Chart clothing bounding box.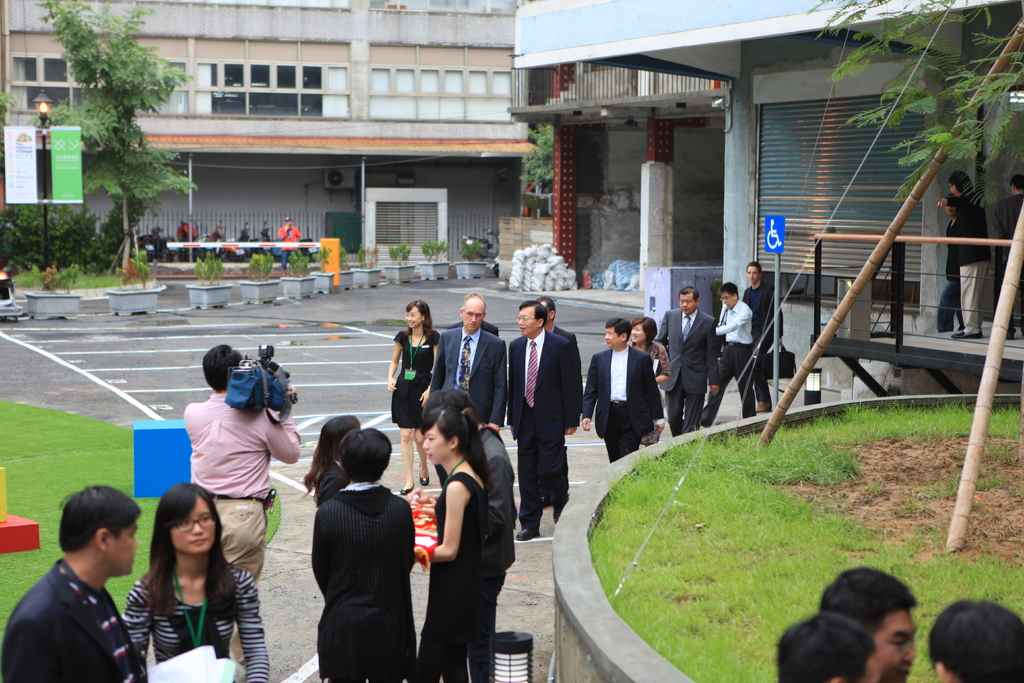
Charted: [left=116, top=552, right=274, bottom=682].
